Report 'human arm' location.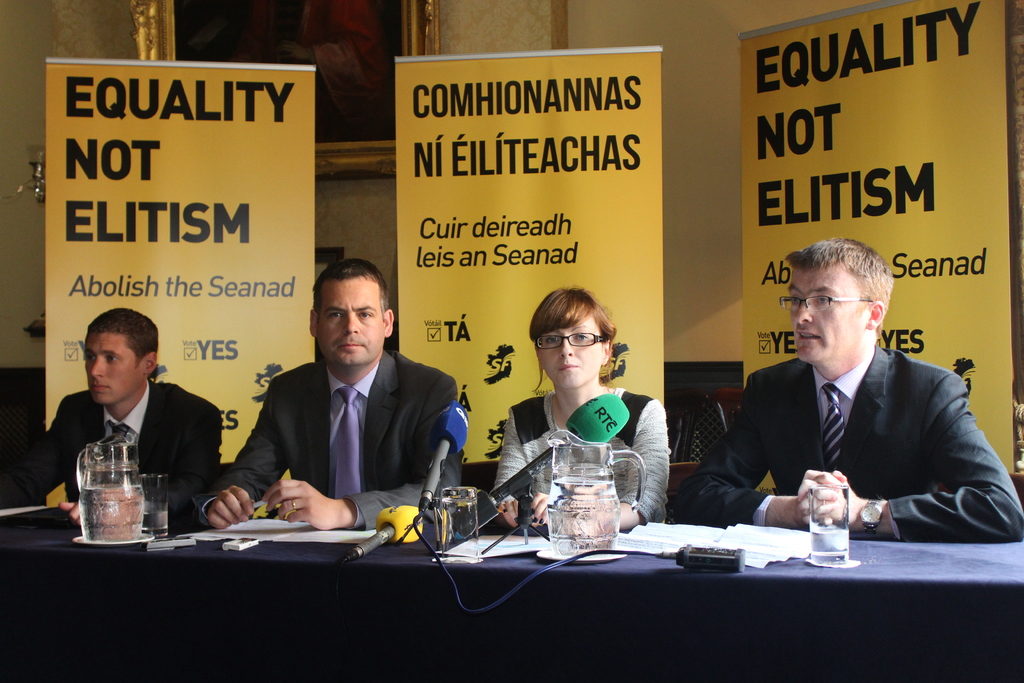
Report: (490, 409, 530, 534).
